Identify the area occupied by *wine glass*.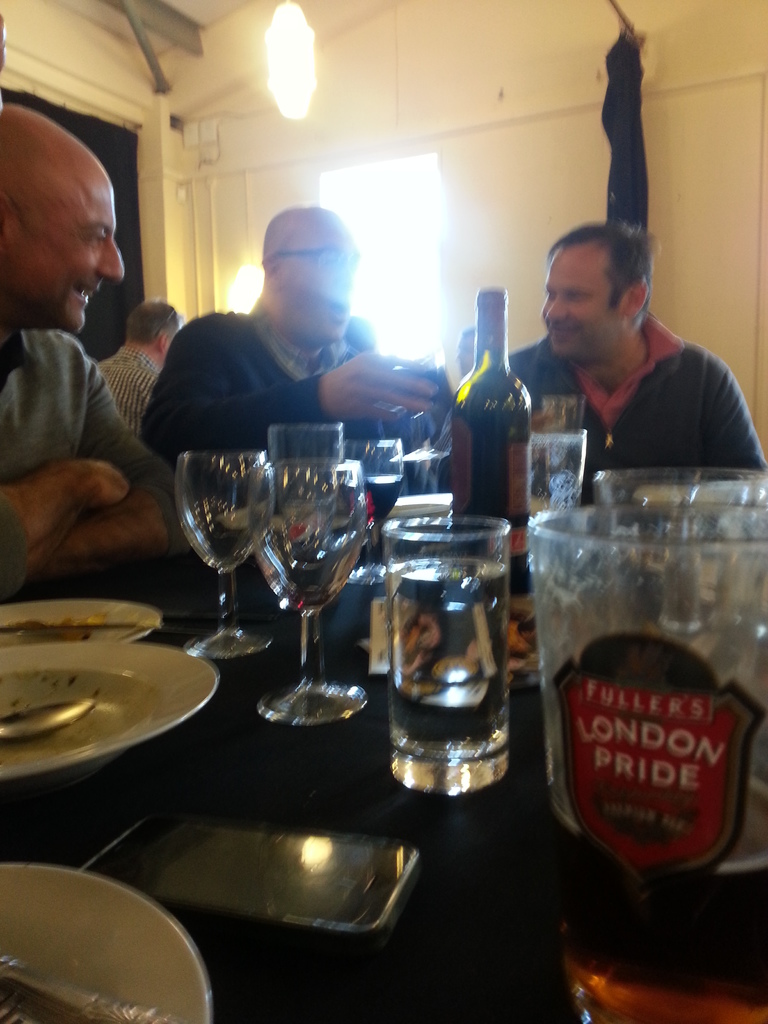
Area: [174,452,274,652].
